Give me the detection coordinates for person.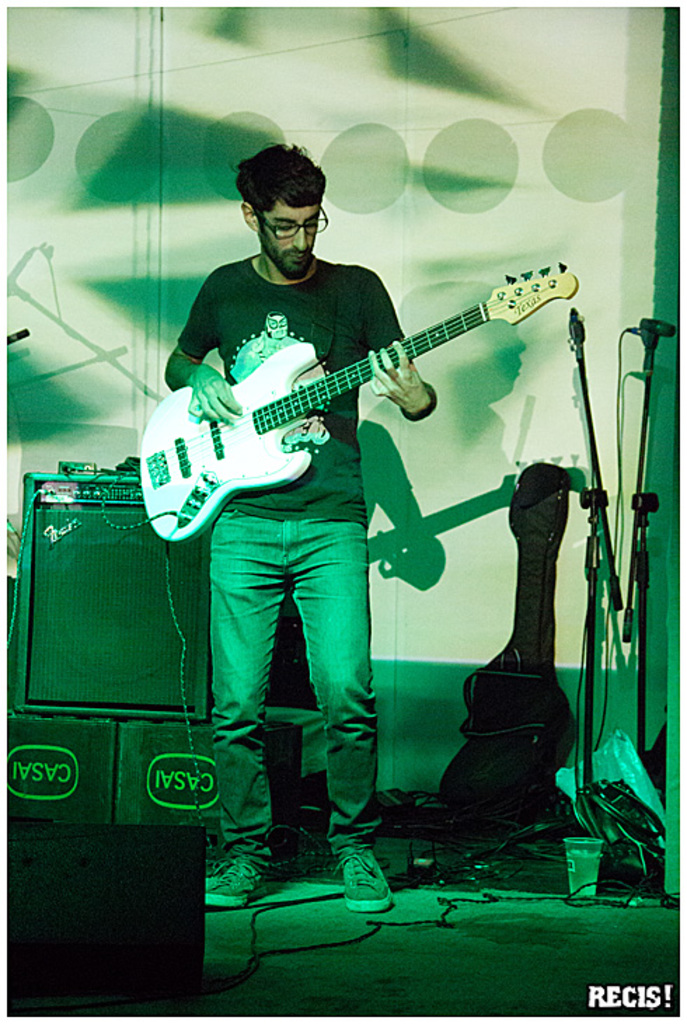
[160,208,453,863].
